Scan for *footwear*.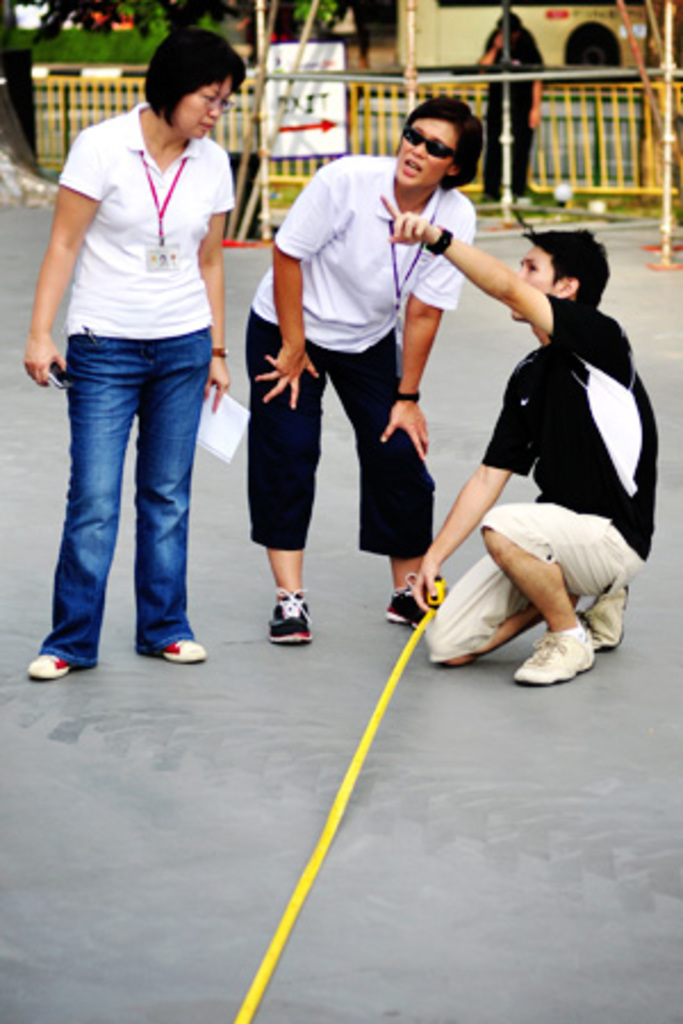
Scan result: (253,585,319,646).
